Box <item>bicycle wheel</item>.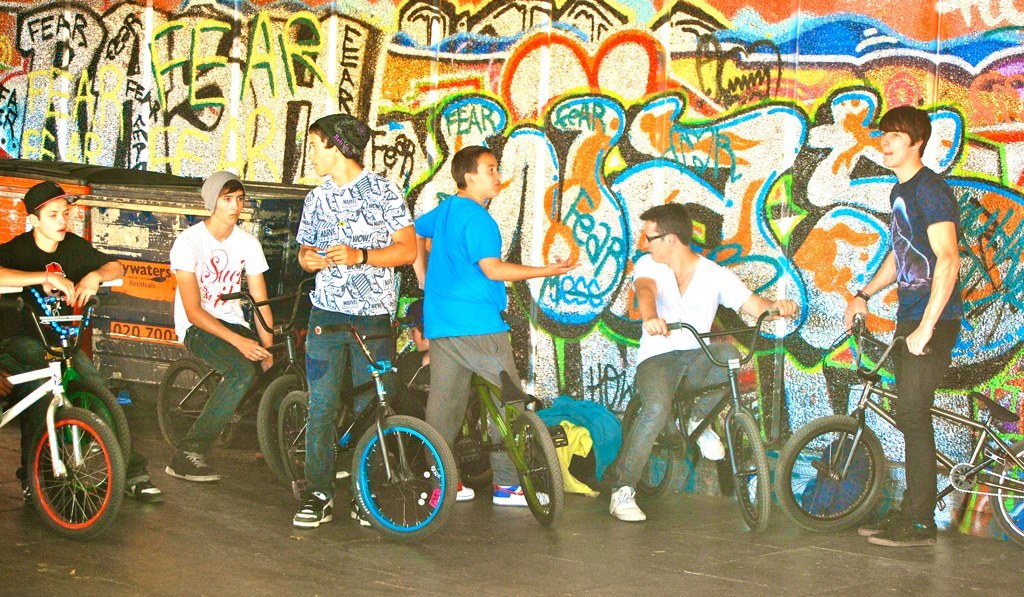
768:407:884:538.
